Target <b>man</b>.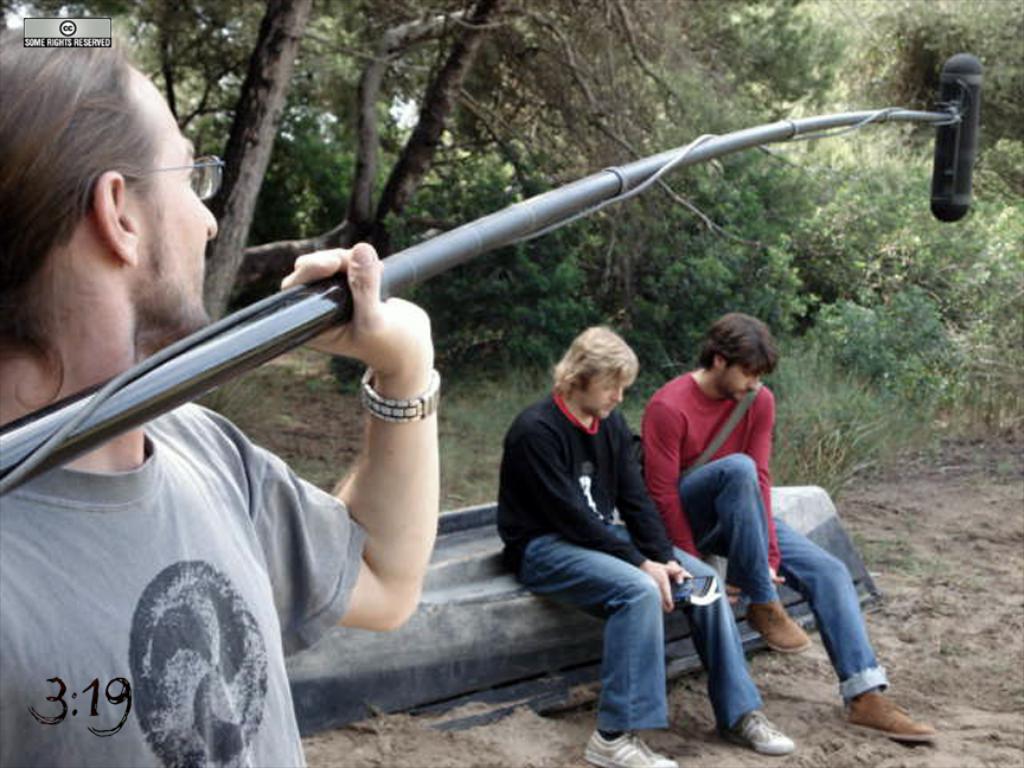
Target region: {"left": 498, "top": 324, "right": 795, "bottom": 767}.
